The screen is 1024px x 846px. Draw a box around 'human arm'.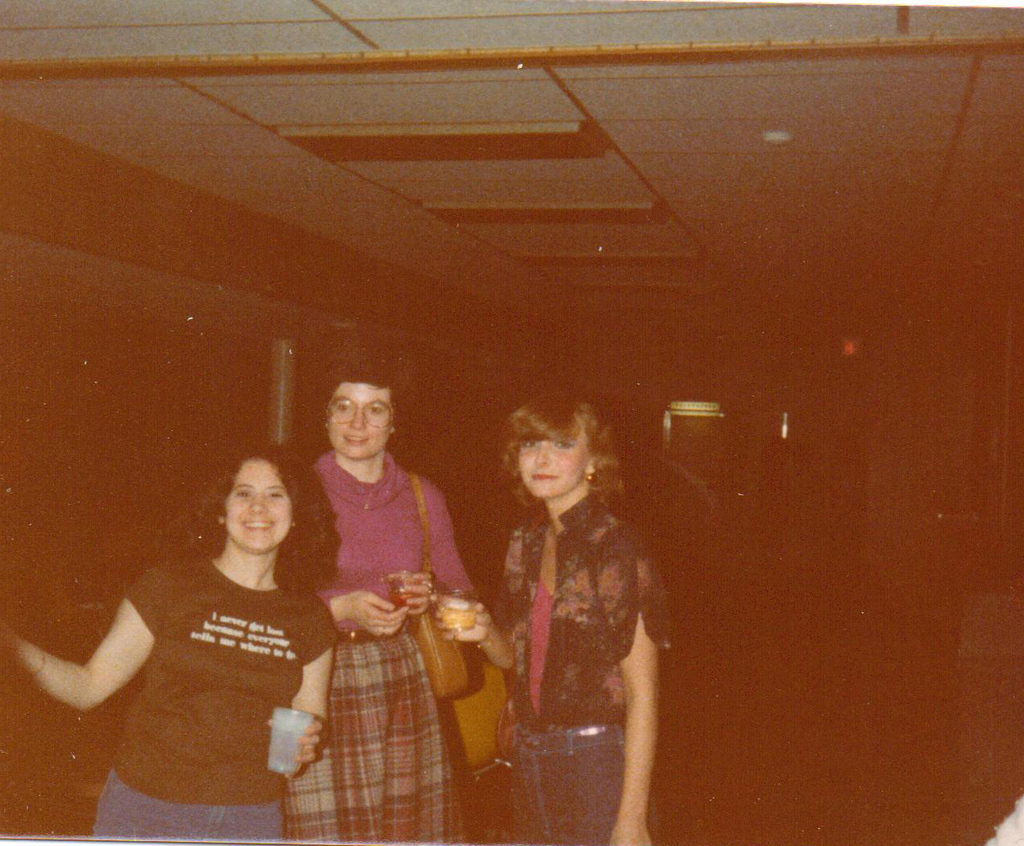
(622, 589, 681, 819).
